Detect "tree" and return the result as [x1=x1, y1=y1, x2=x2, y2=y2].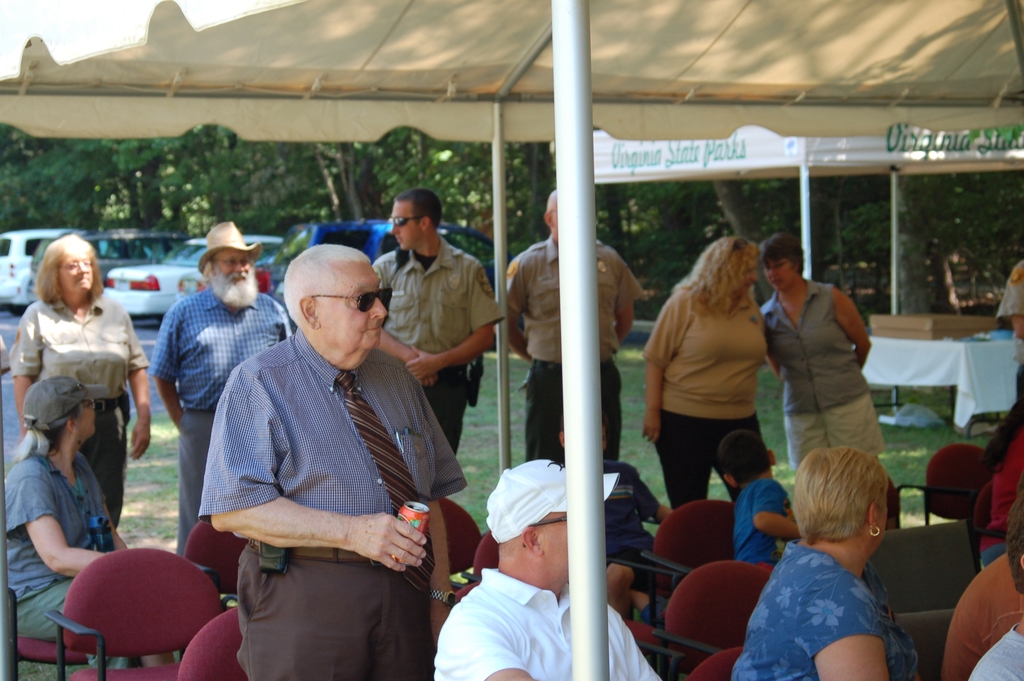
[x1=368, y1=126, x2=534, y2=233].
